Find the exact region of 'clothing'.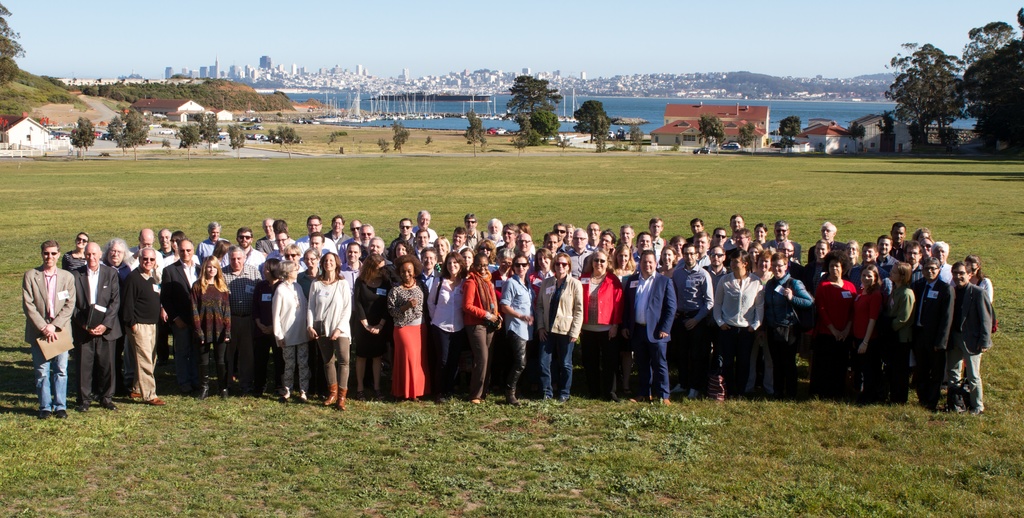
Exact region: {"x1": 129, "y1": 270, "x2": 166, "y2": 402}.
